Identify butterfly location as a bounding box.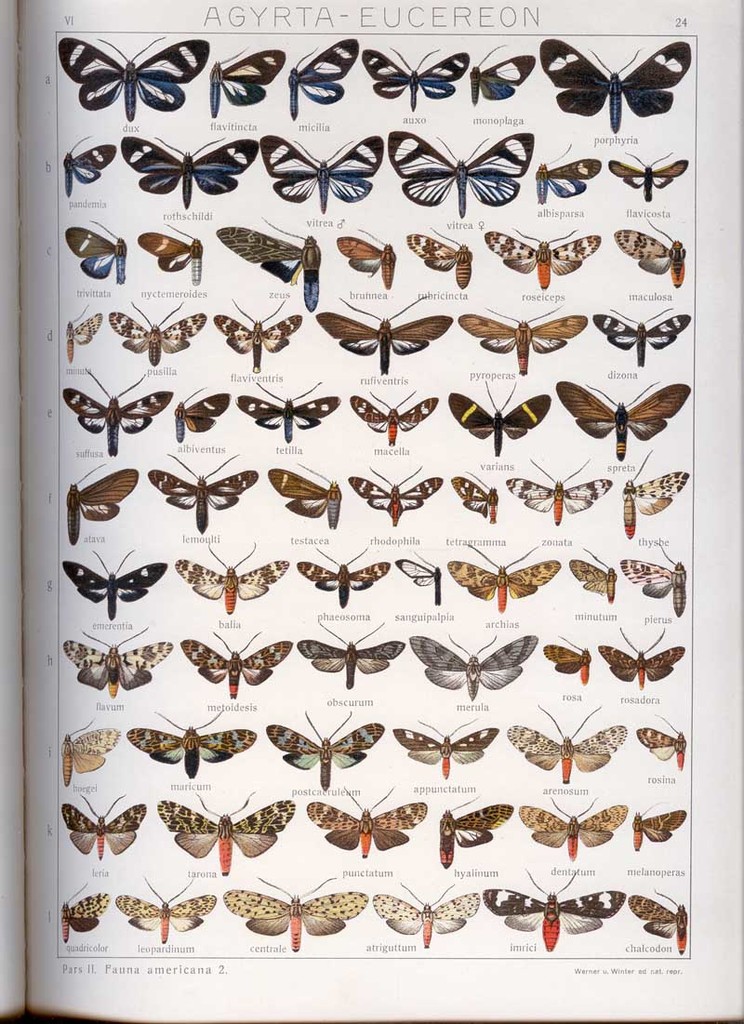
region(453, 469, 504, 525).
